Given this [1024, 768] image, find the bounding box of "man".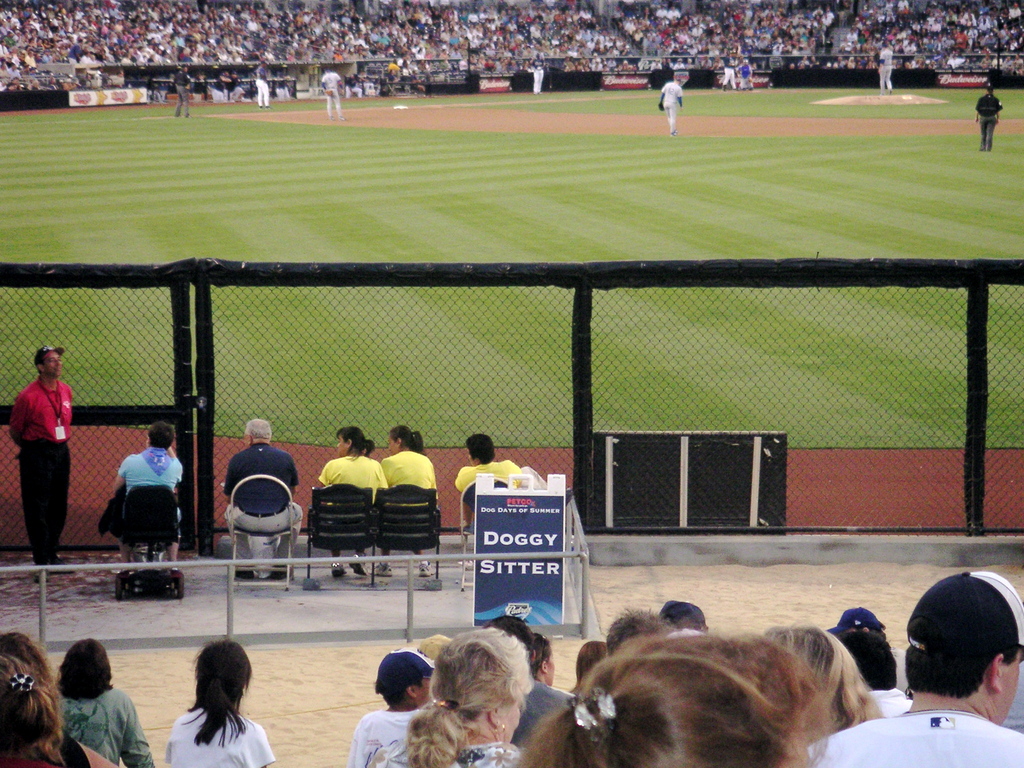
region(717, 45, 739, 94).
